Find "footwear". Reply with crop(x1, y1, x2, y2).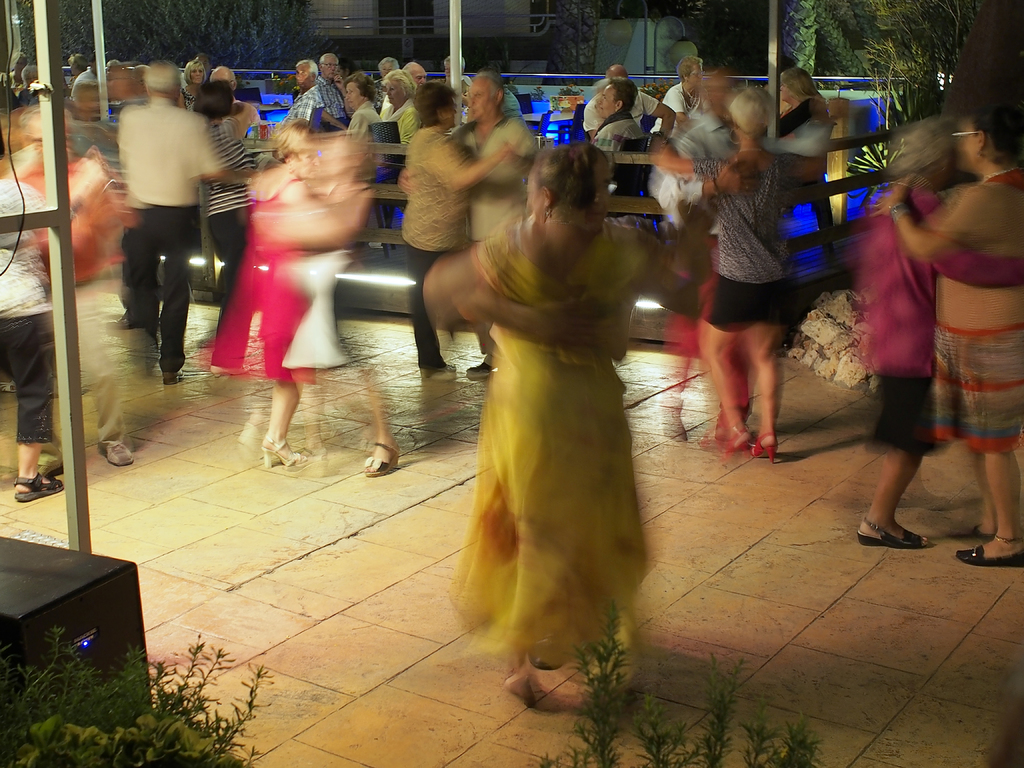
crop(743, 426, 780, 457).
